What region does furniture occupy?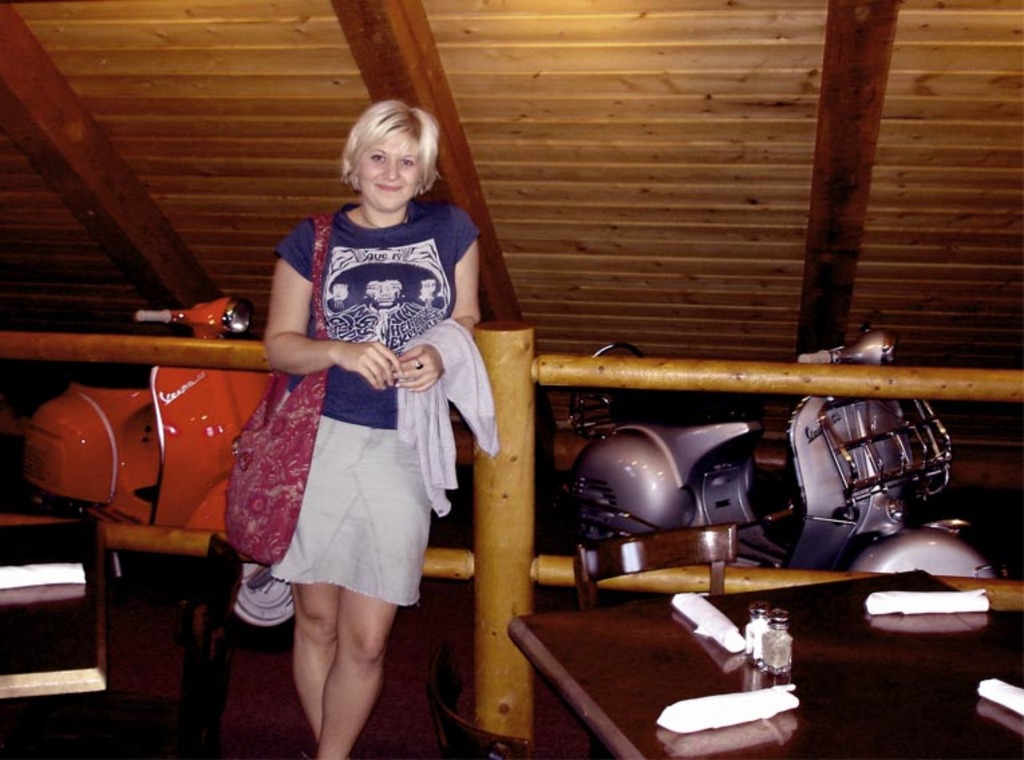
509/570/1023/759.
